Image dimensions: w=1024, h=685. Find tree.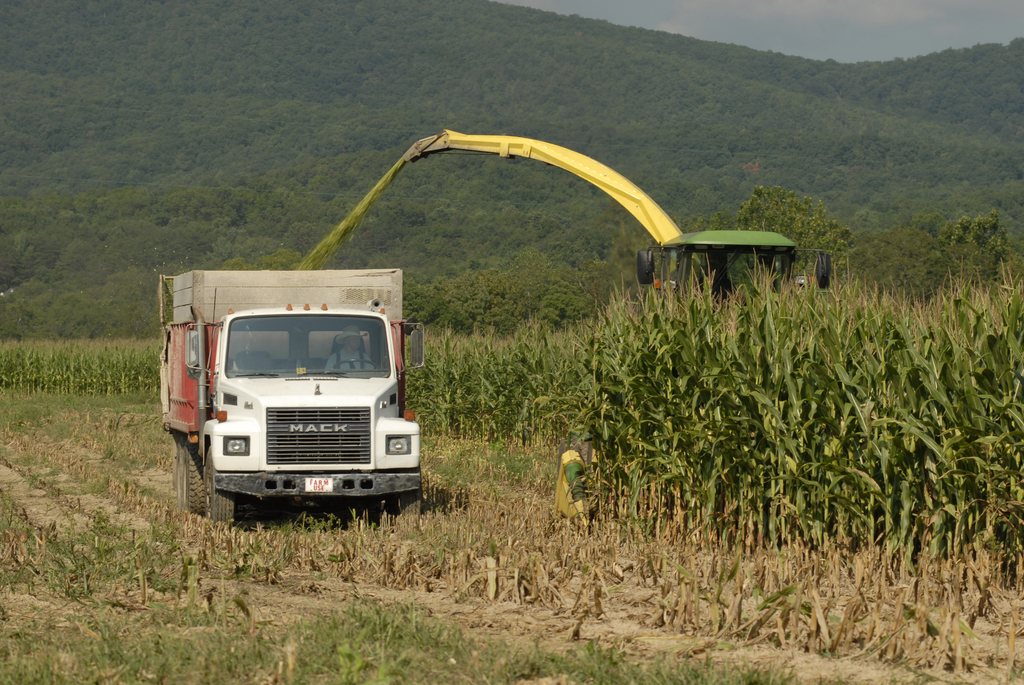
crop(963, 214, 1020, 328).
